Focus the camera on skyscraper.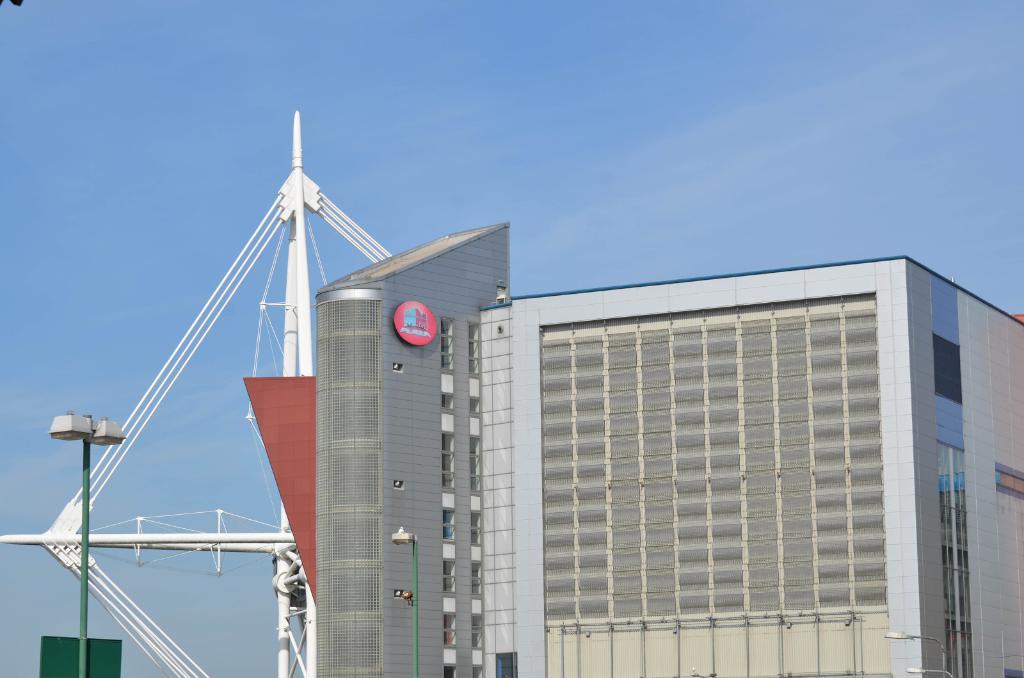
Focus region: Rect(323, 222, 1023, 675).
